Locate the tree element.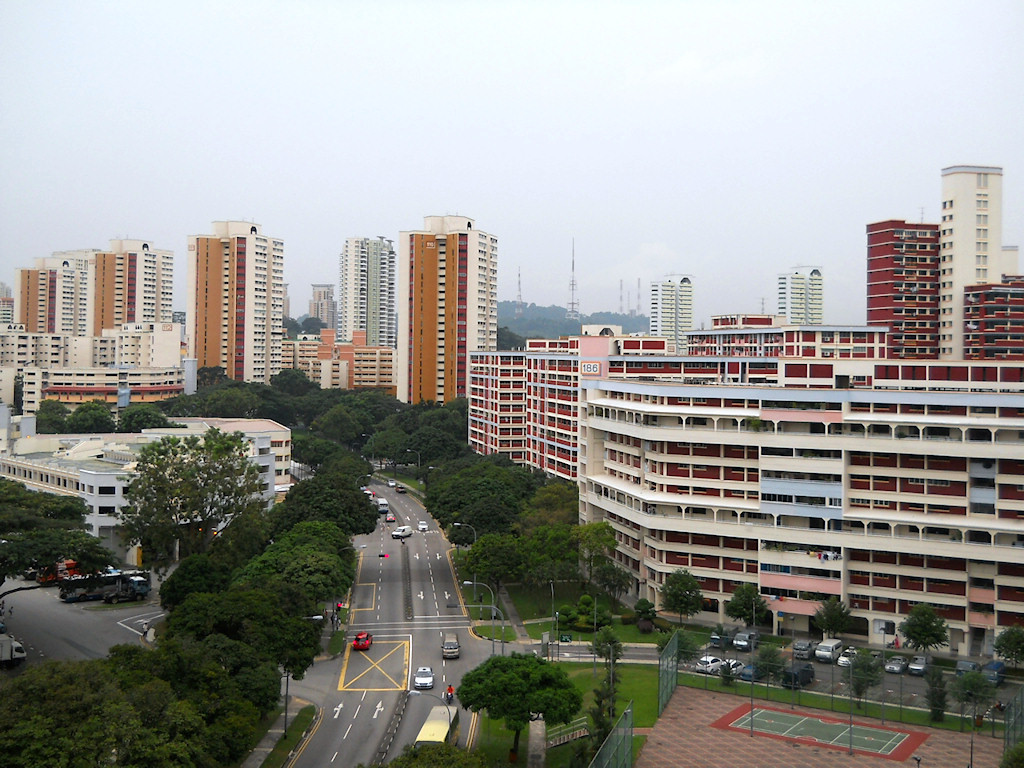
Element bbox: x1=438 y1=492 x2=515 y2=544.
